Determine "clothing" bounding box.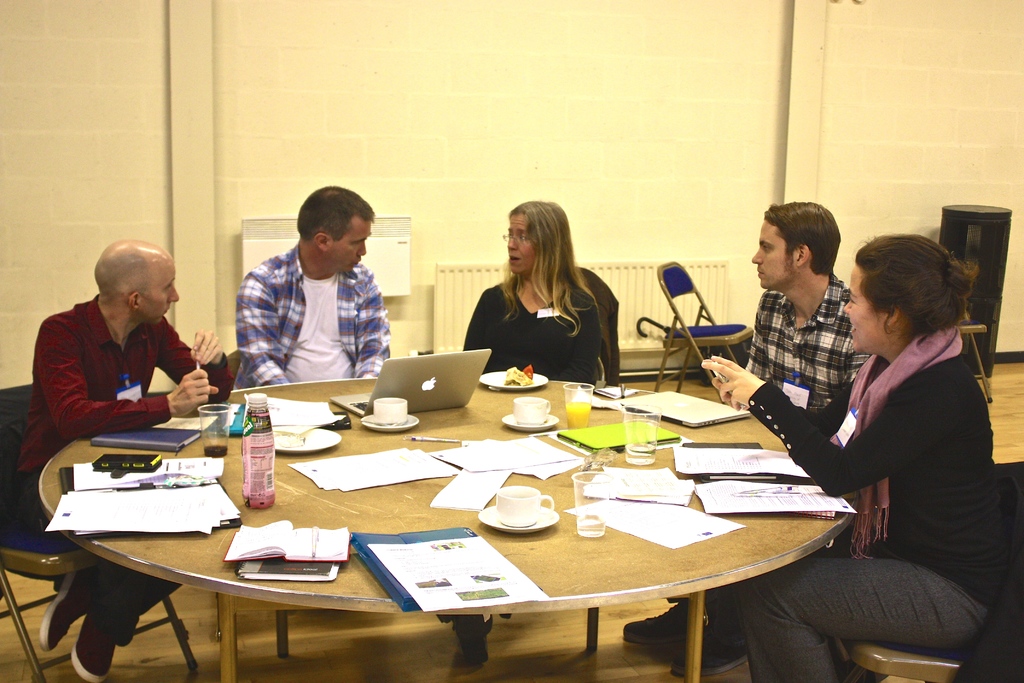
Determined: left=734, top=278, right=872, bottom=418.
